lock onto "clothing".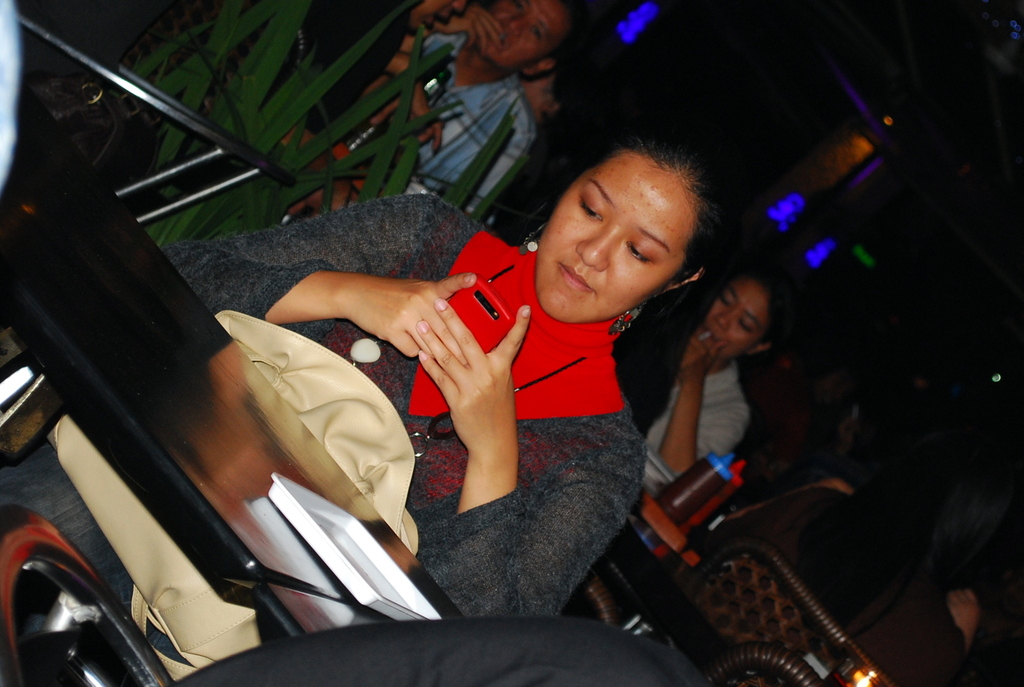
Locked: <region>408, 32, 539, 216</region>.
